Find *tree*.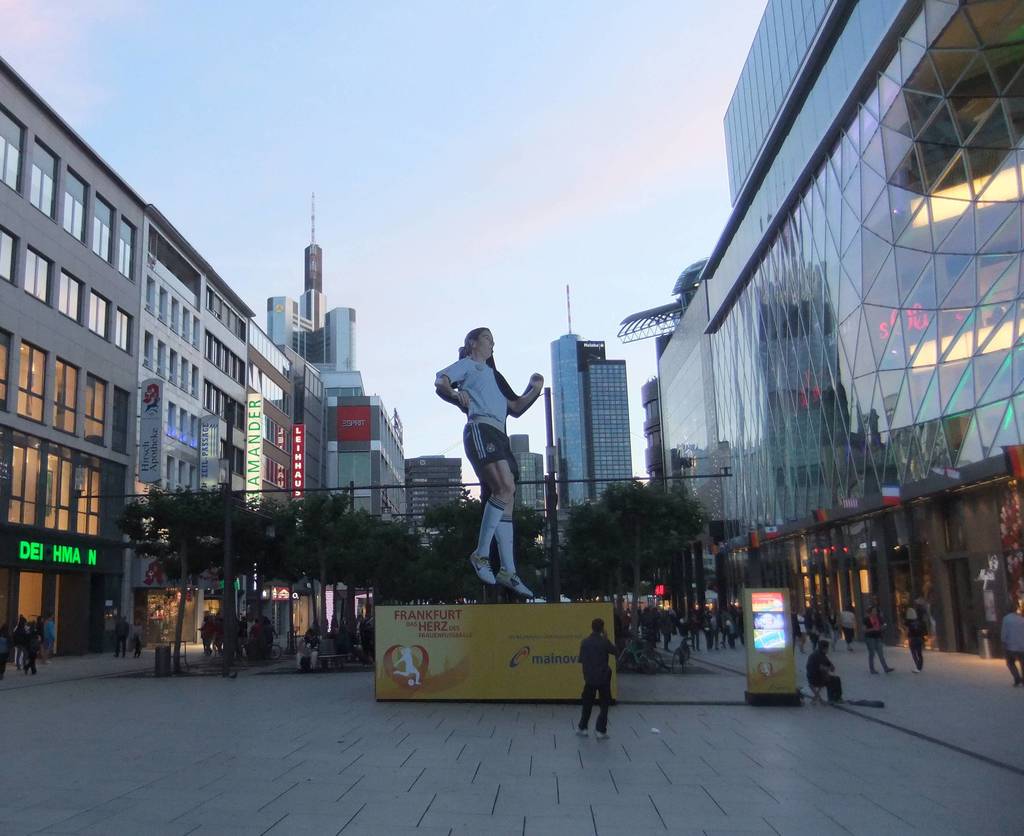
x1=369, y1=521, x2=511, y2=601.
